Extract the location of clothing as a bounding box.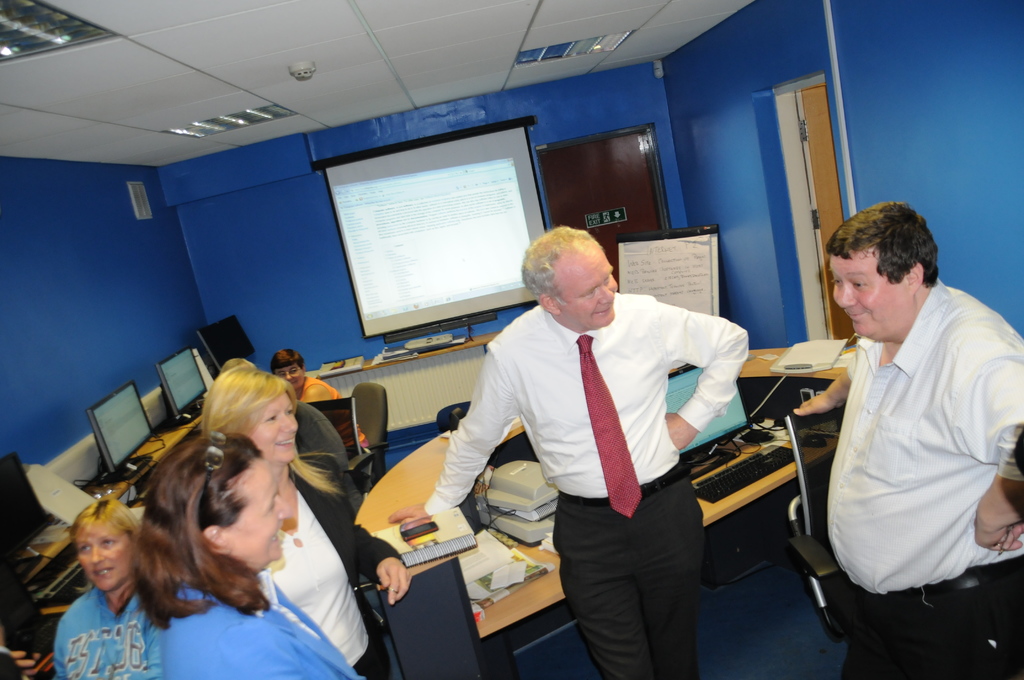
region(812, 259, 1014, 656).
